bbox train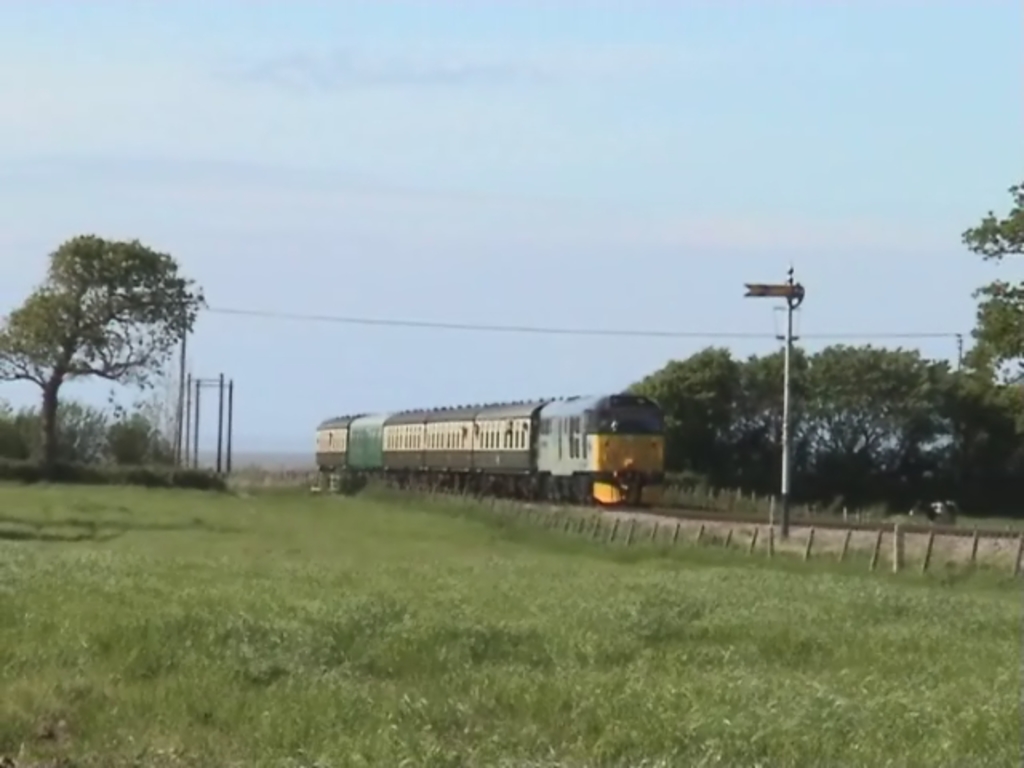
left=320, top=389, right=667, bottom=498
